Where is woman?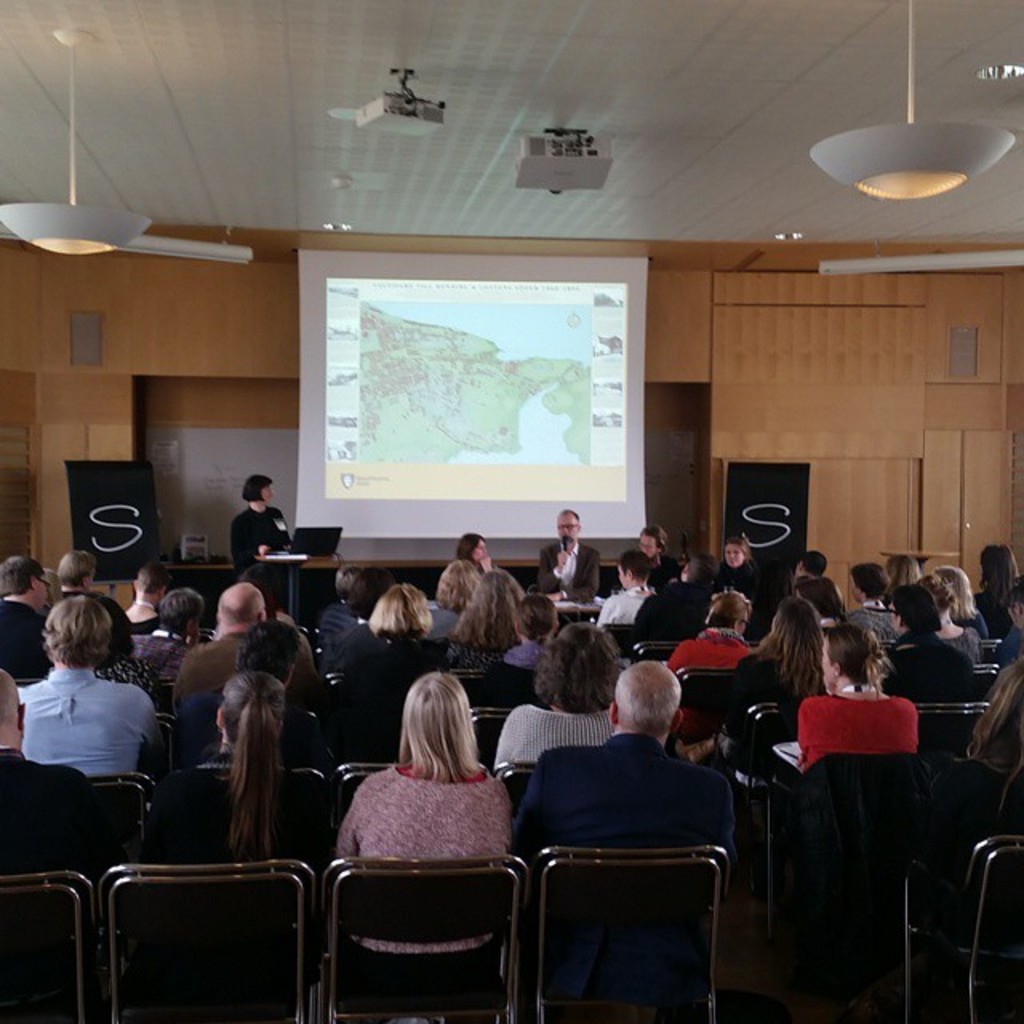
bbox=[974, 538, 1021, 635].
